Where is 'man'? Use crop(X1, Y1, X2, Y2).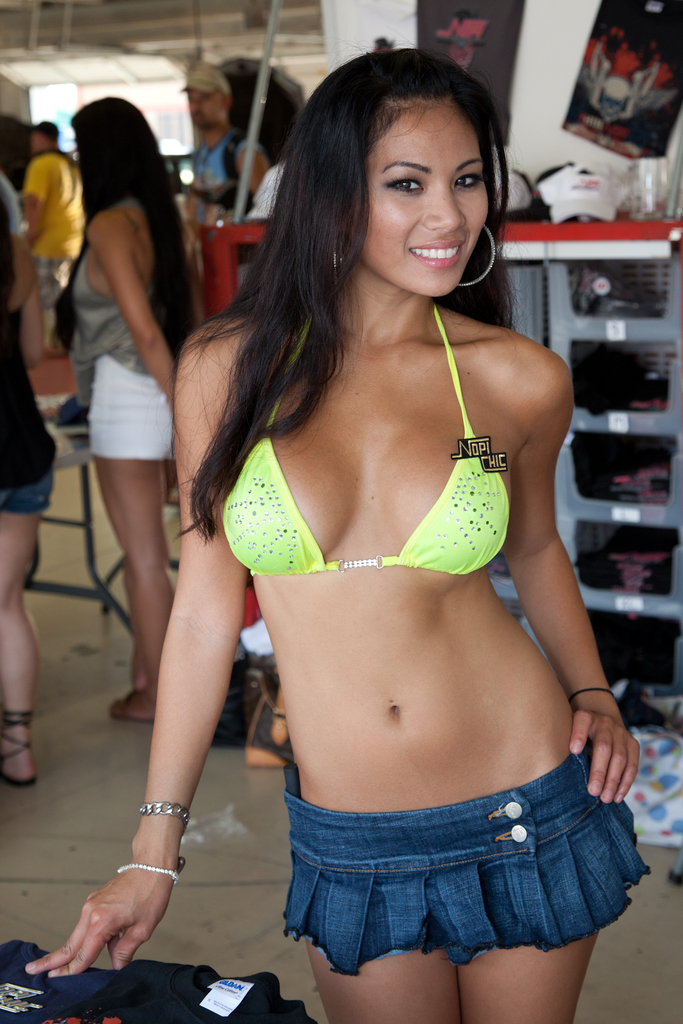
crop(3, 100, 84, 328).
